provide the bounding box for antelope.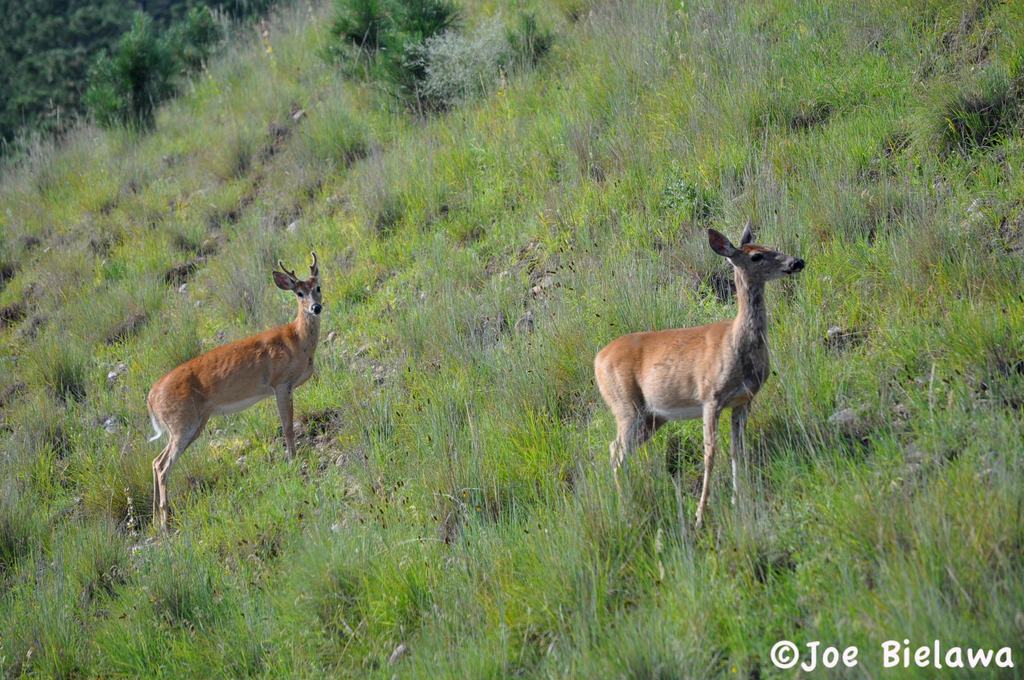
locate(592, 230, 806, 531).
